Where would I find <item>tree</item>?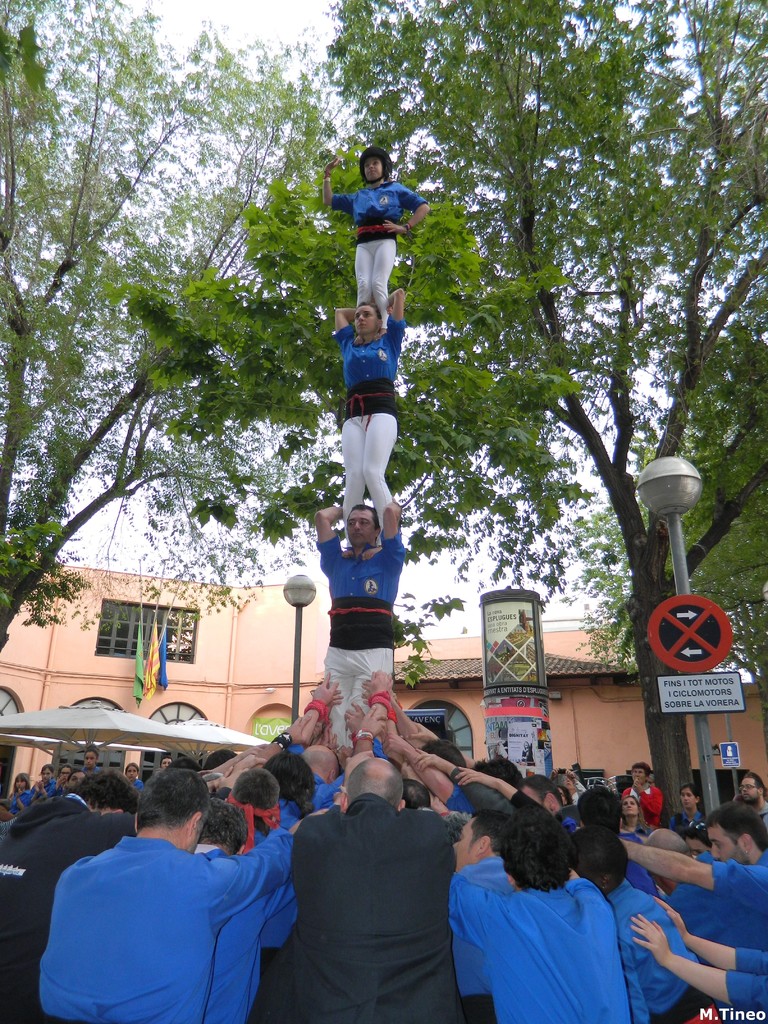
At [0, 1, 330, 652].
